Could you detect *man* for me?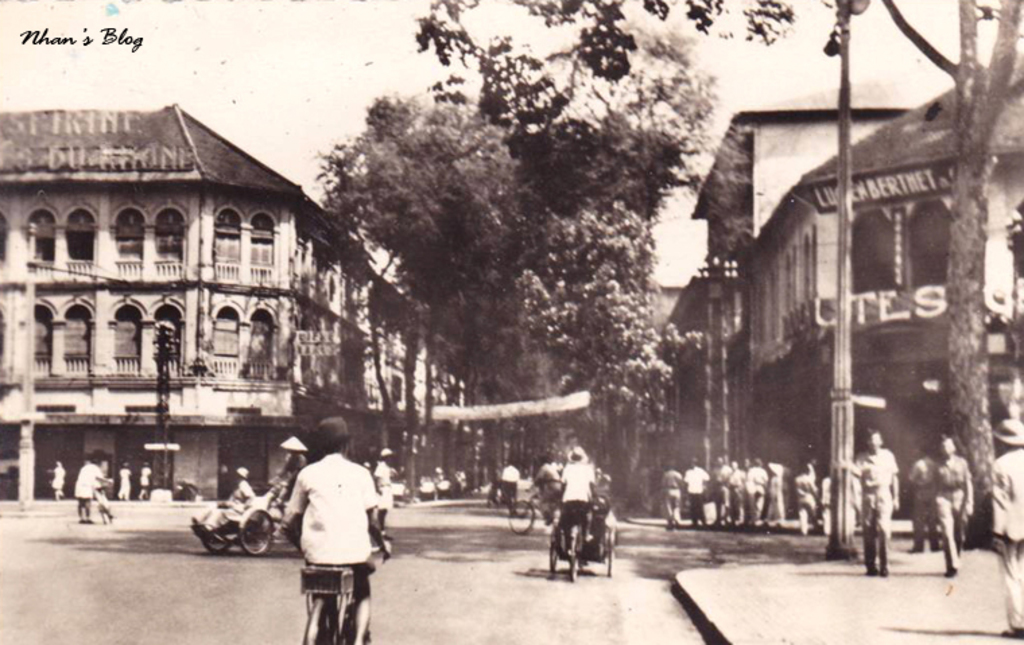
Detection result: l=532, t=455, r=563, b=527.
